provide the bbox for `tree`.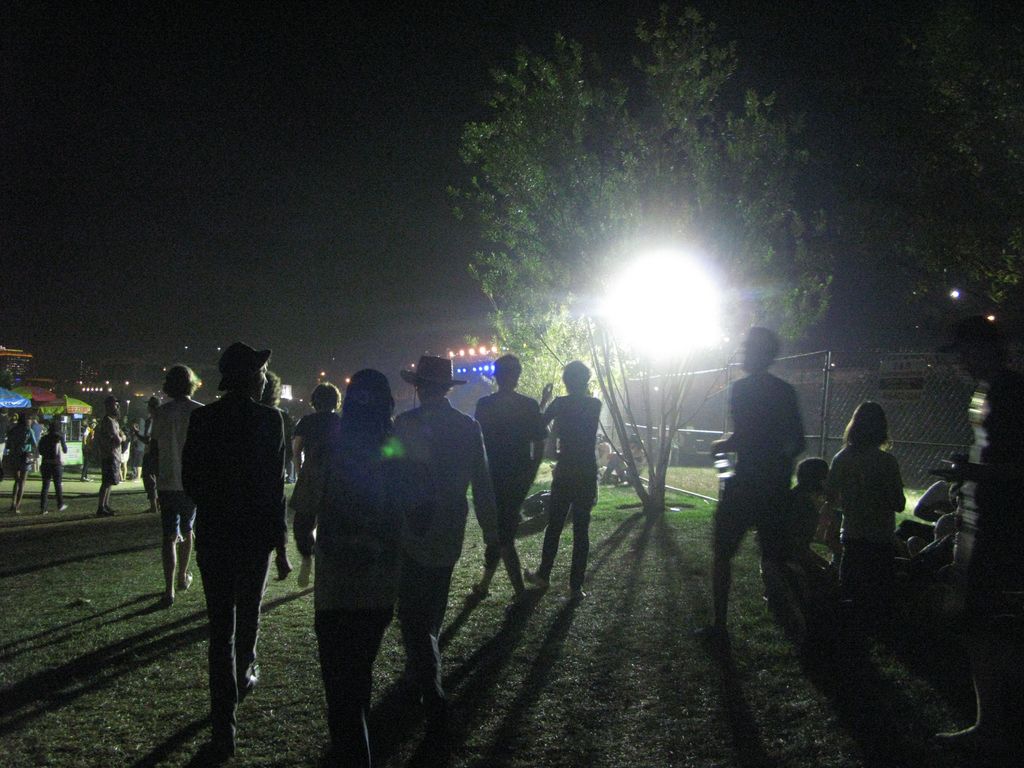
bbox=(444, 0, 853, 518).
